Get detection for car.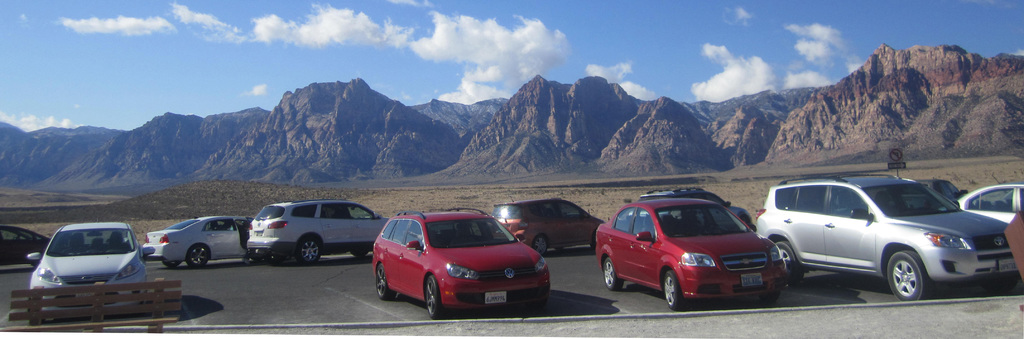
Detection: 490/189/607/259.
